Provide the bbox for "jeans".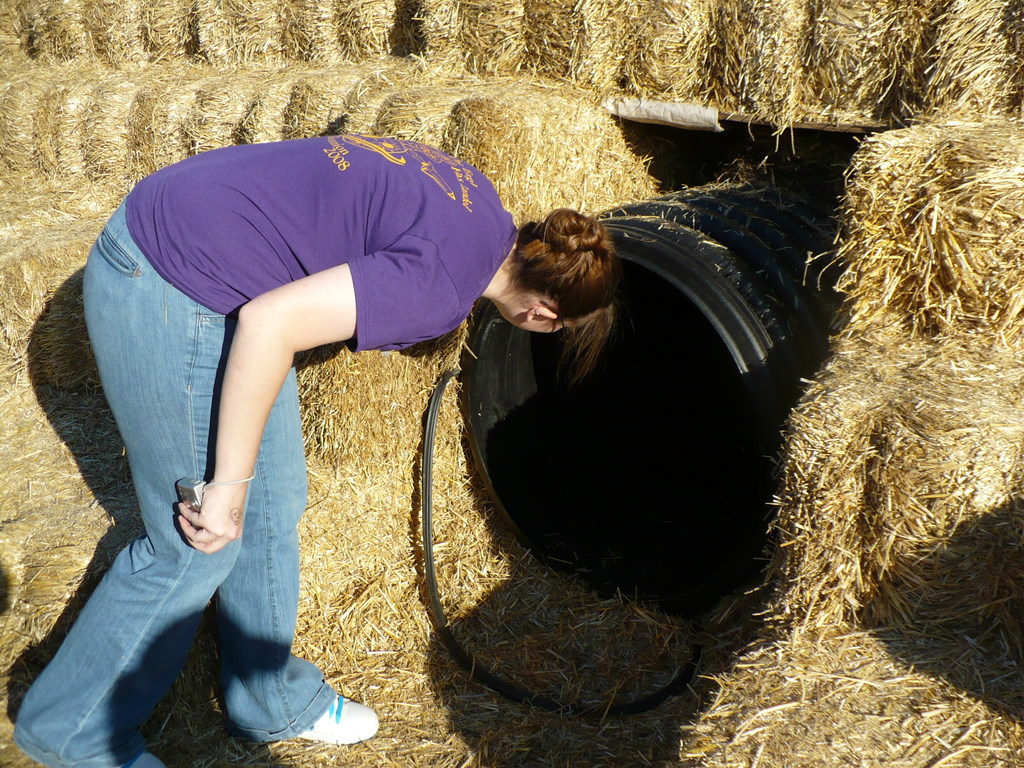
left=8, top=202, right=337, bottom=767.
